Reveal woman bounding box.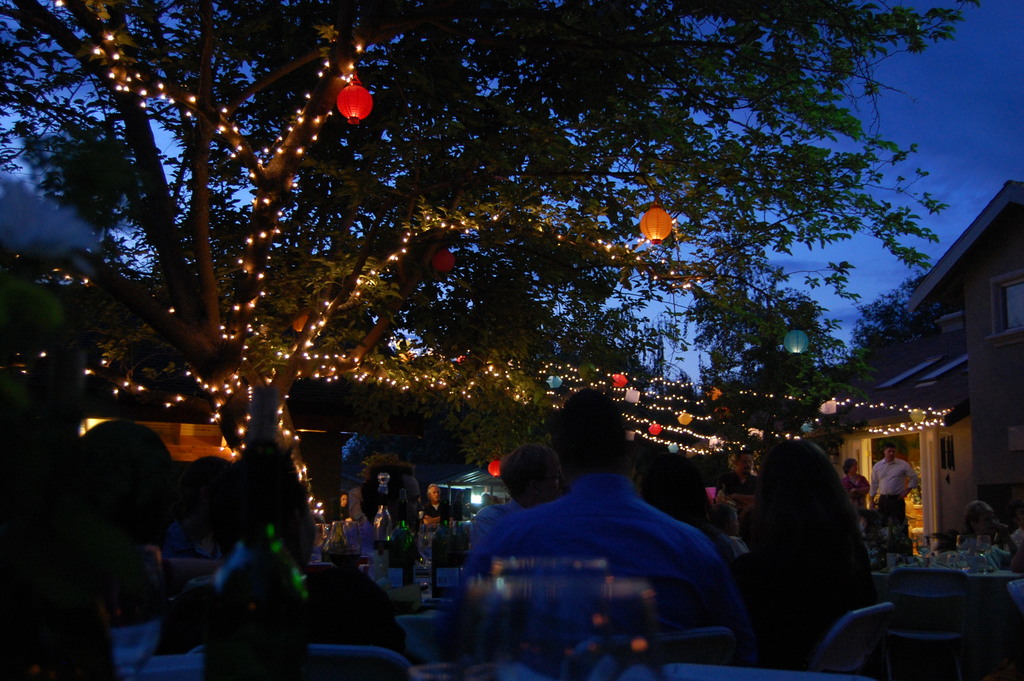
Revealed: BBox(323, 489, 353, 527).
